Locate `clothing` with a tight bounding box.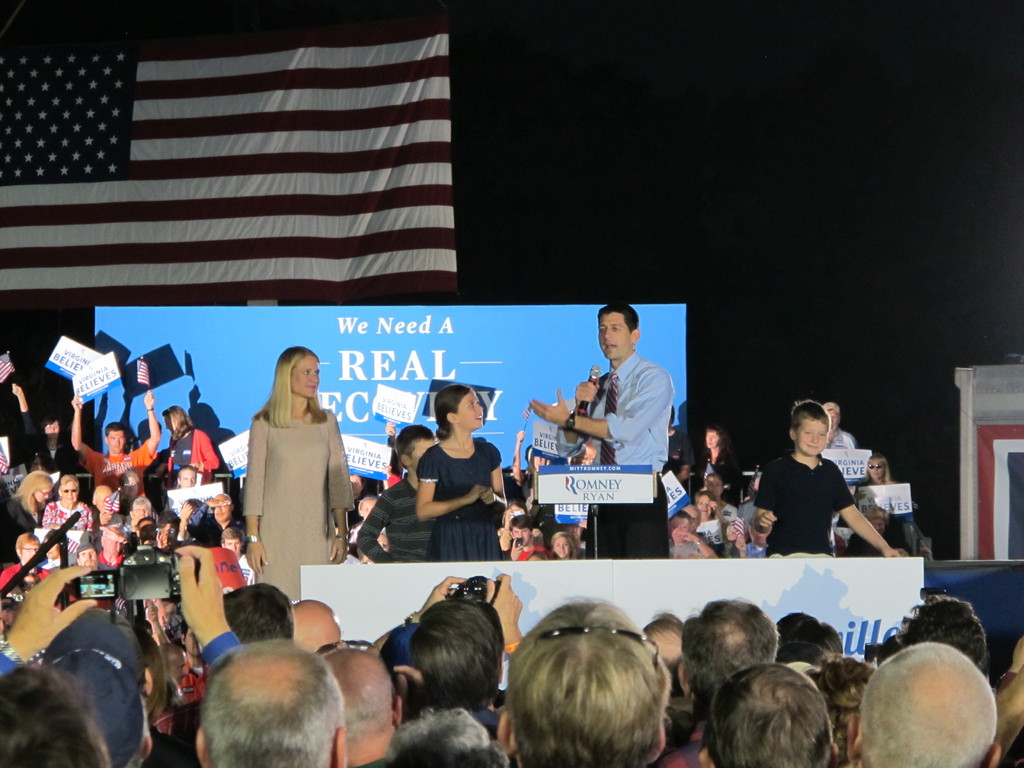
BBox(45, 499, 93, 529).
